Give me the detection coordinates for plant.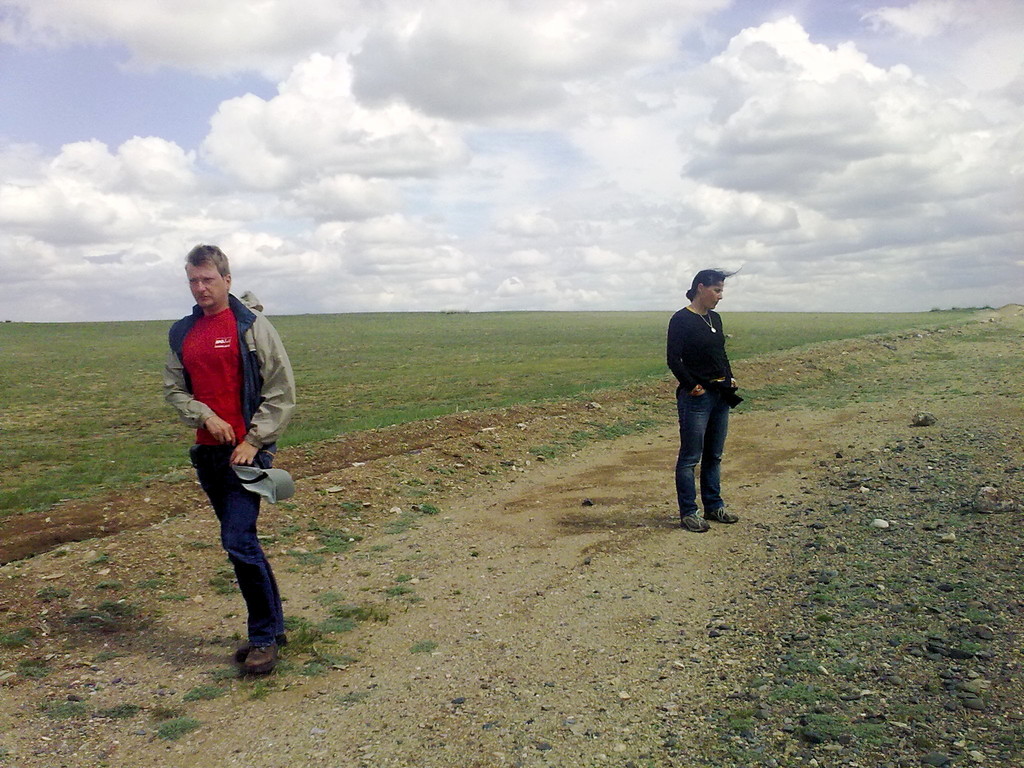
locate(163, 551, 179, 559).
